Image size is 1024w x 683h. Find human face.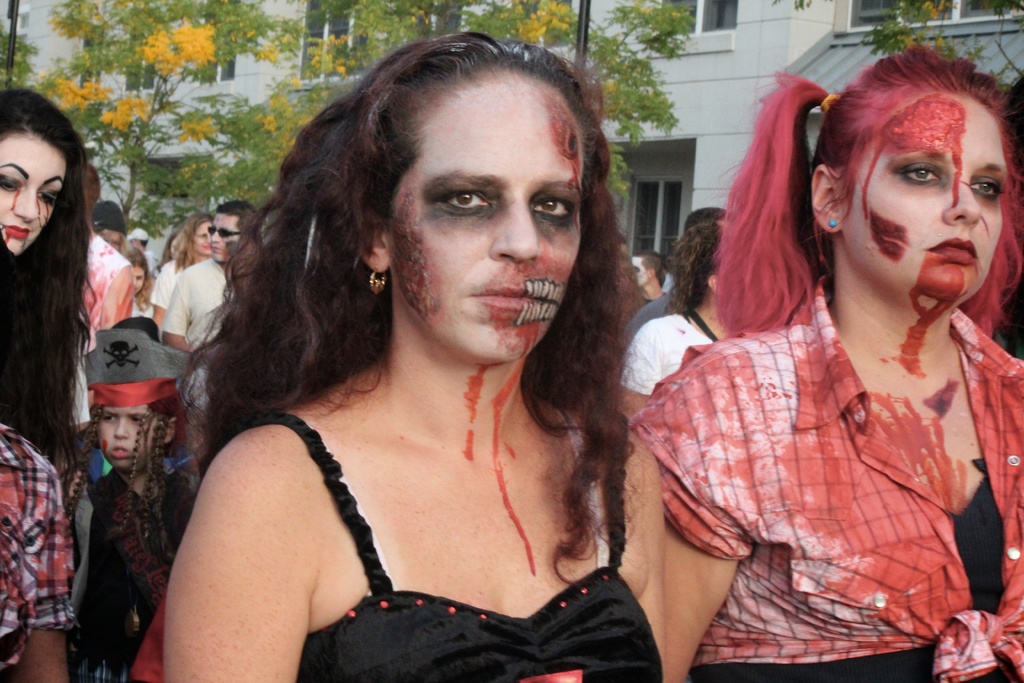
crop(106, 230, 128, 248).
